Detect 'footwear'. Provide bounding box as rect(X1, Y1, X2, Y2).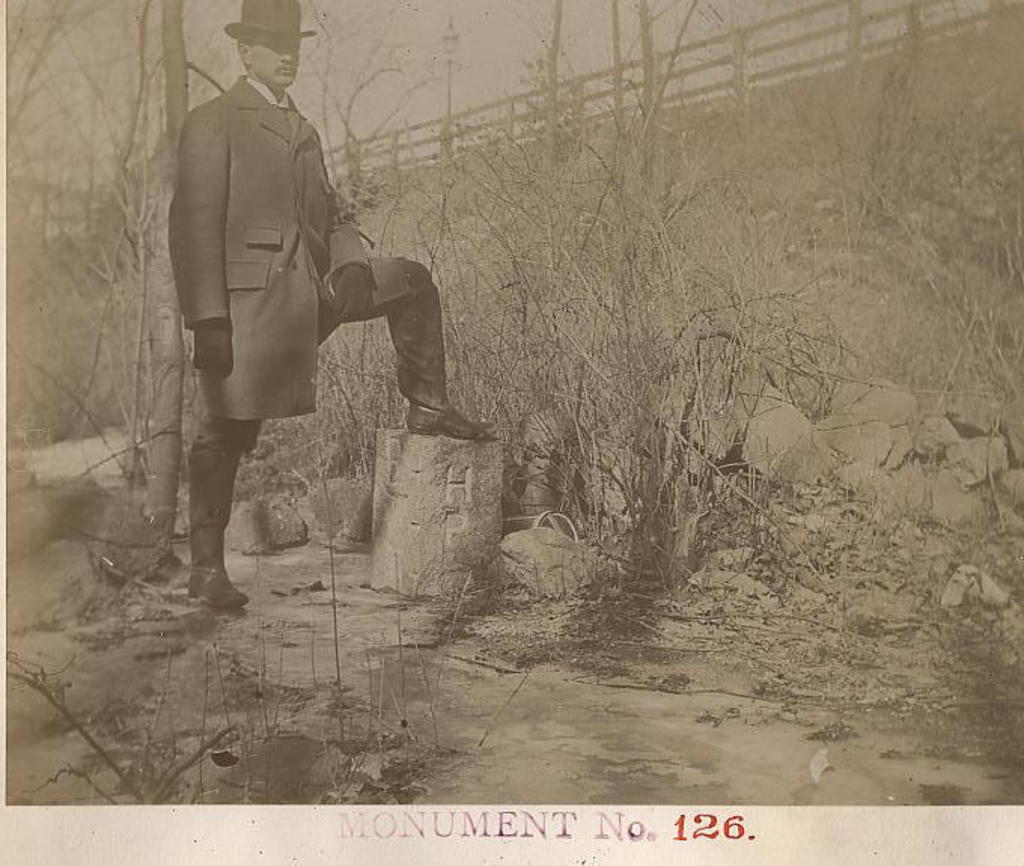
rect(398, 383, 492, 440).
